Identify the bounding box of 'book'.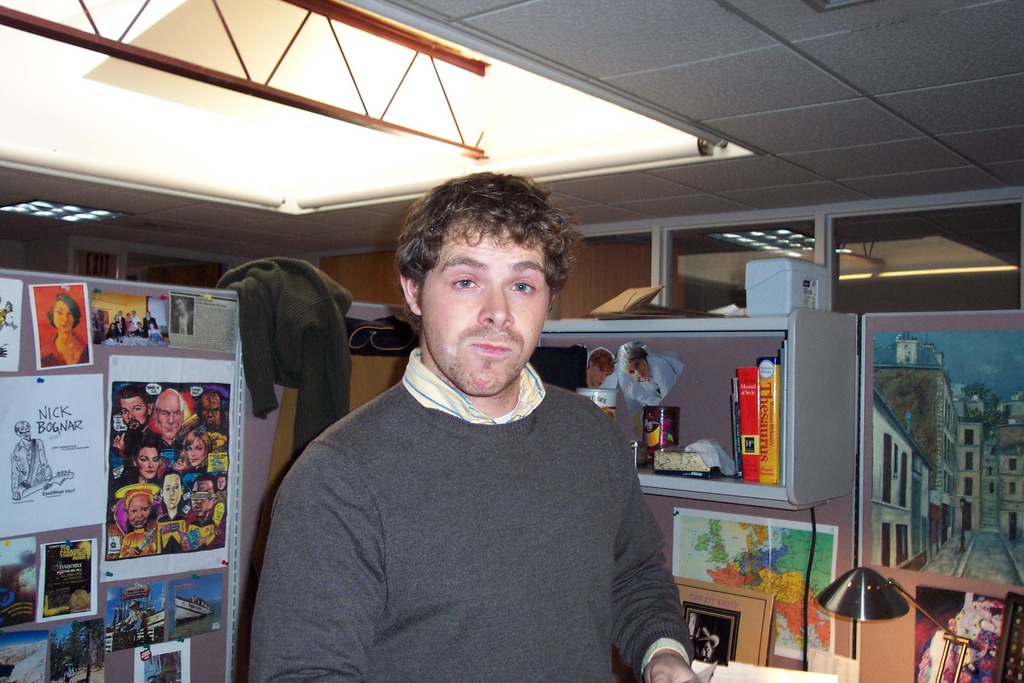
<bbox>726, 375, 743, 479</bbox>.
